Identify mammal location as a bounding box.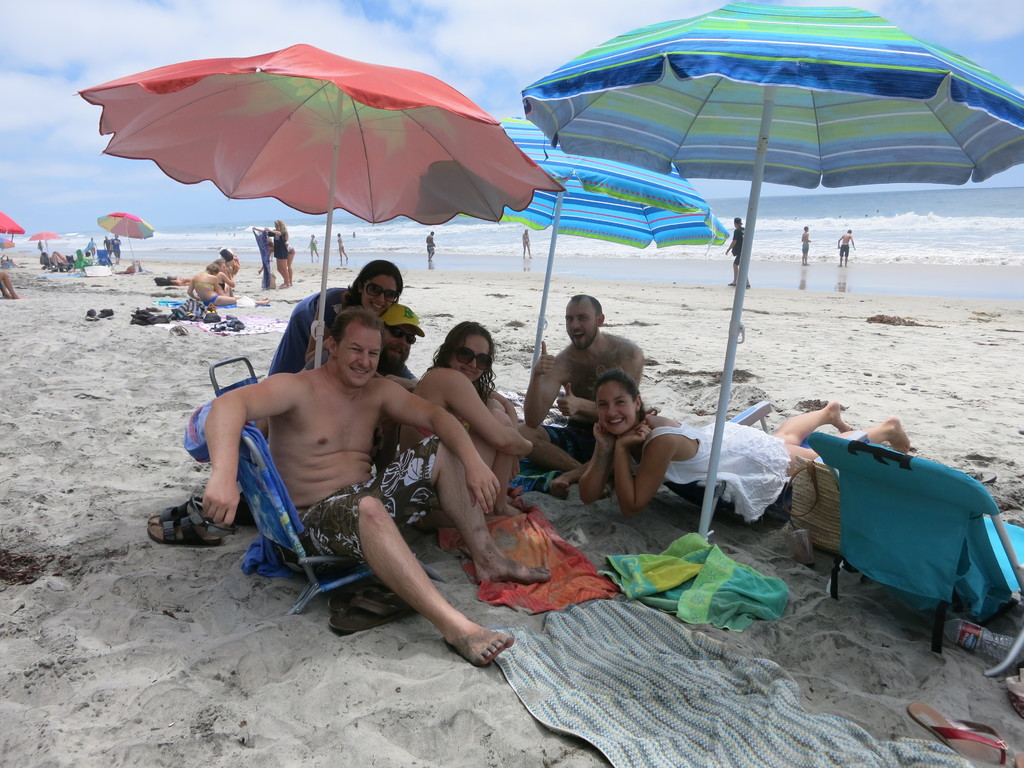
{"x1": 522, "y1": 227, "x2": 531, "y2": 257}.
